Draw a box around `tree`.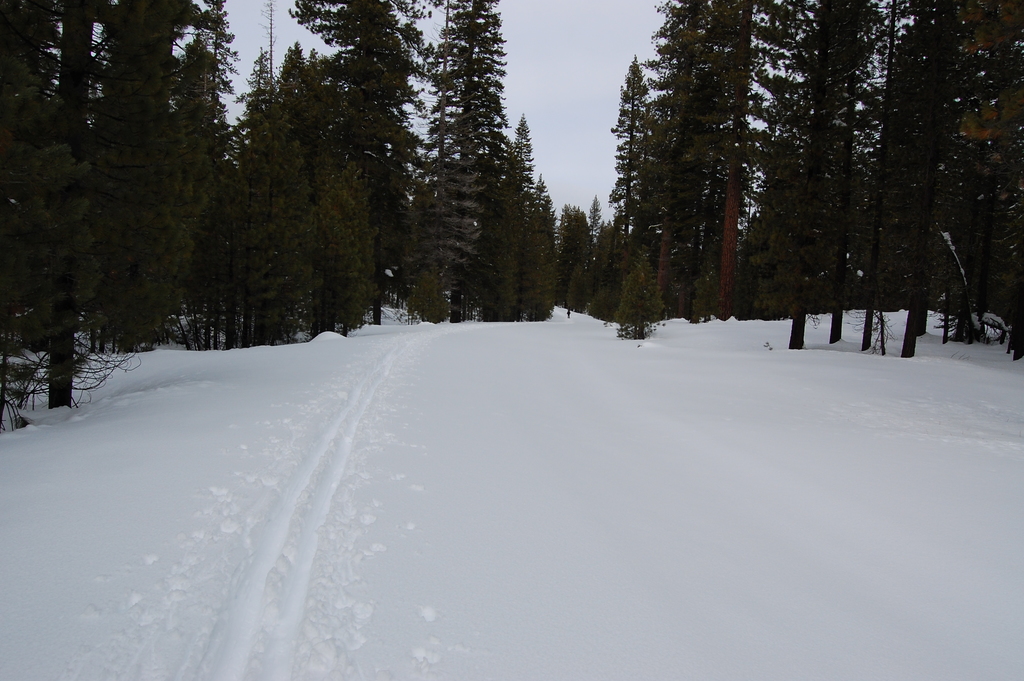
{"x1": 28, "y1": 0, "x2": 229, "y2": 360}.
